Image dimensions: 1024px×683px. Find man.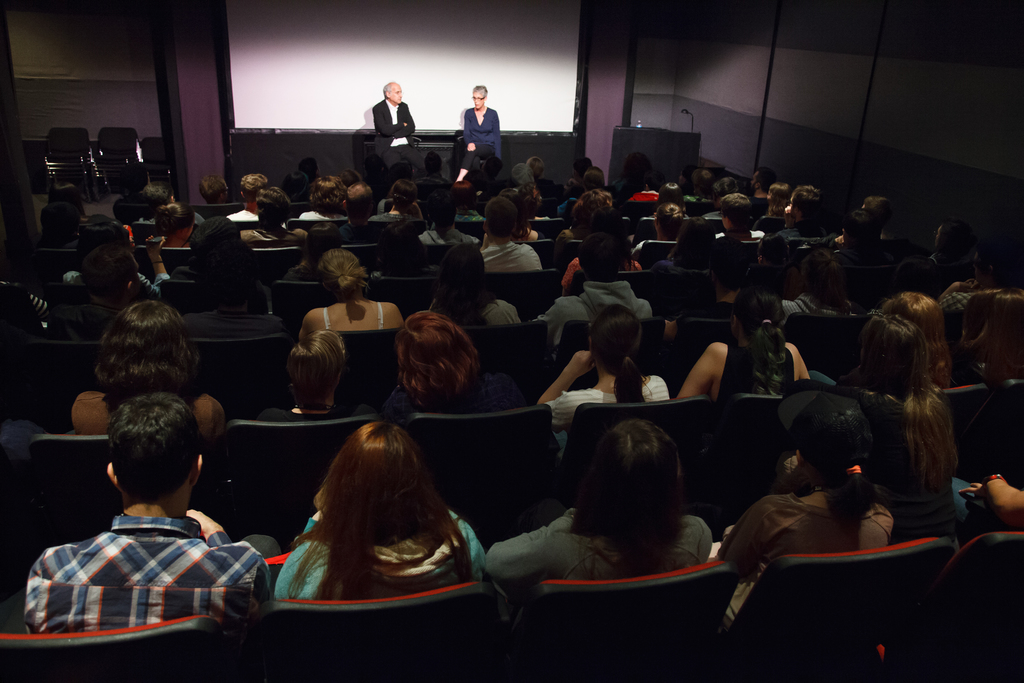
{"left": 773, "top": 179, "right": 836, "bottom": 240}.
